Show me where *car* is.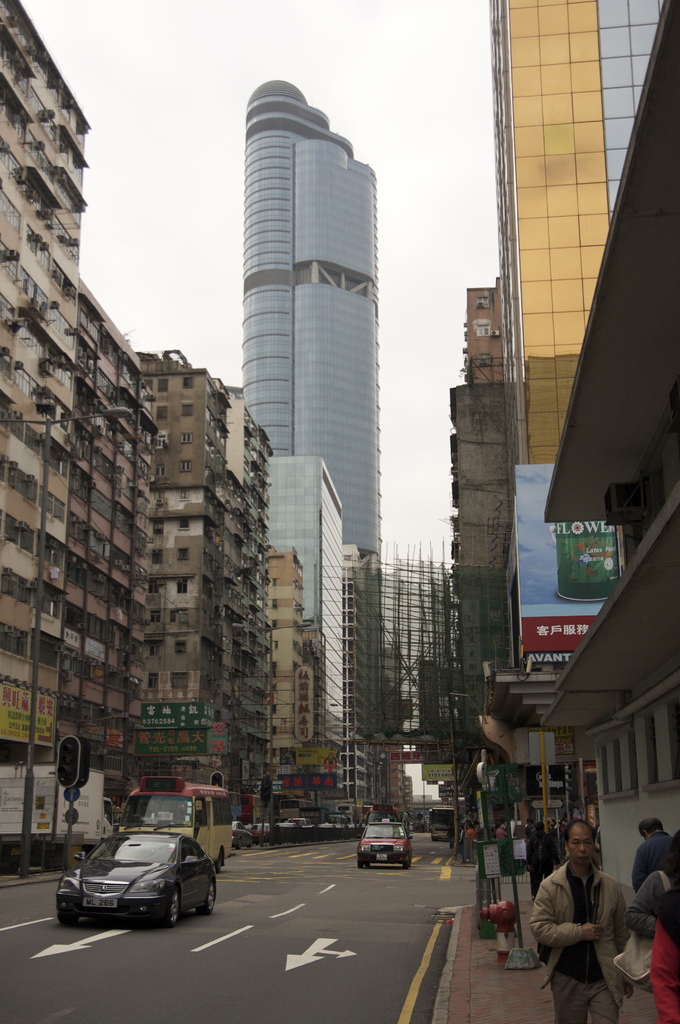
*car* is at locate(56, 831, 217, 927).
